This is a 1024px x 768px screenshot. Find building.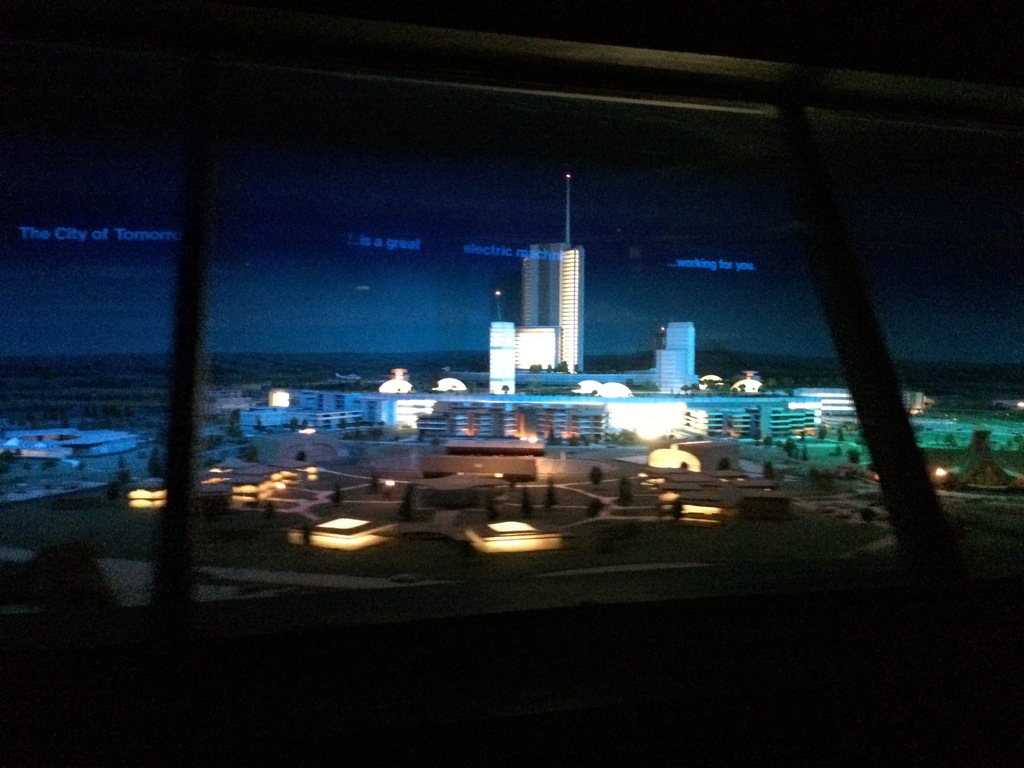
Bounding box: 503/240/586/368.
